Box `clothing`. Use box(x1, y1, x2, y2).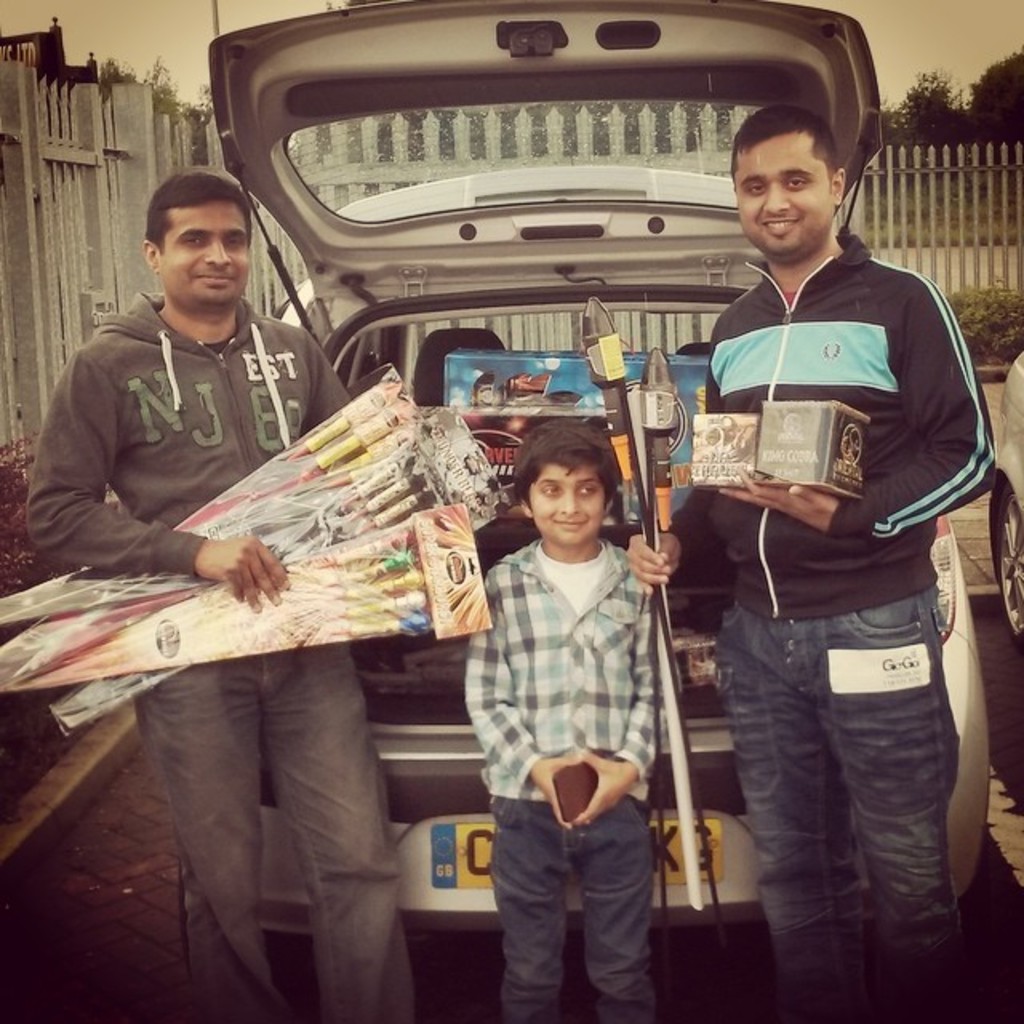
box(459, 547, 670, 1022).
